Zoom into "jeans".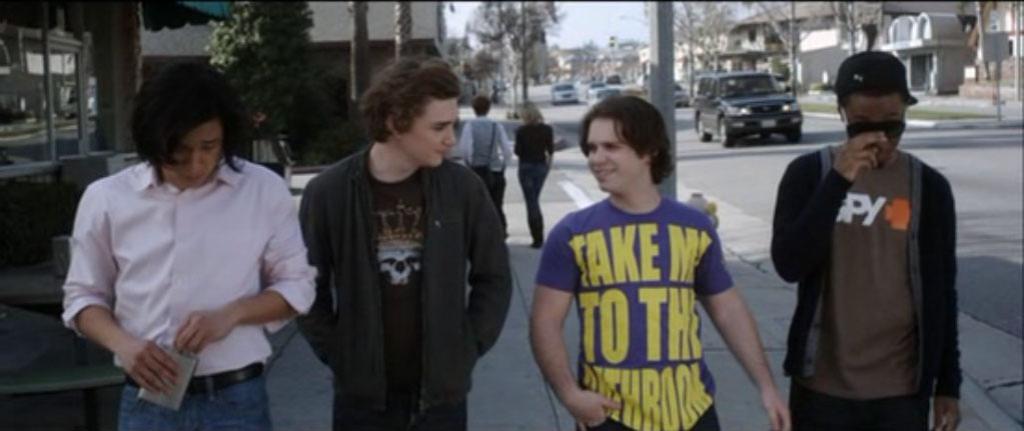
Zoom target: 521 160 554 239.
